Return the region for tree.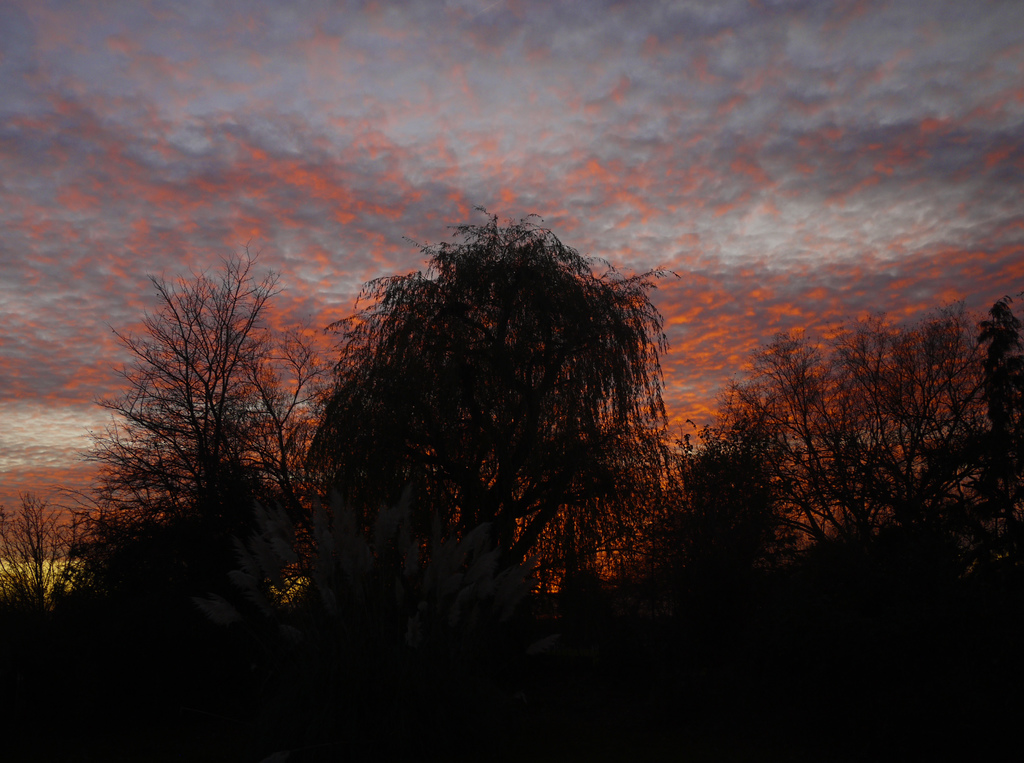
crop(0, 497, 97, 613).
